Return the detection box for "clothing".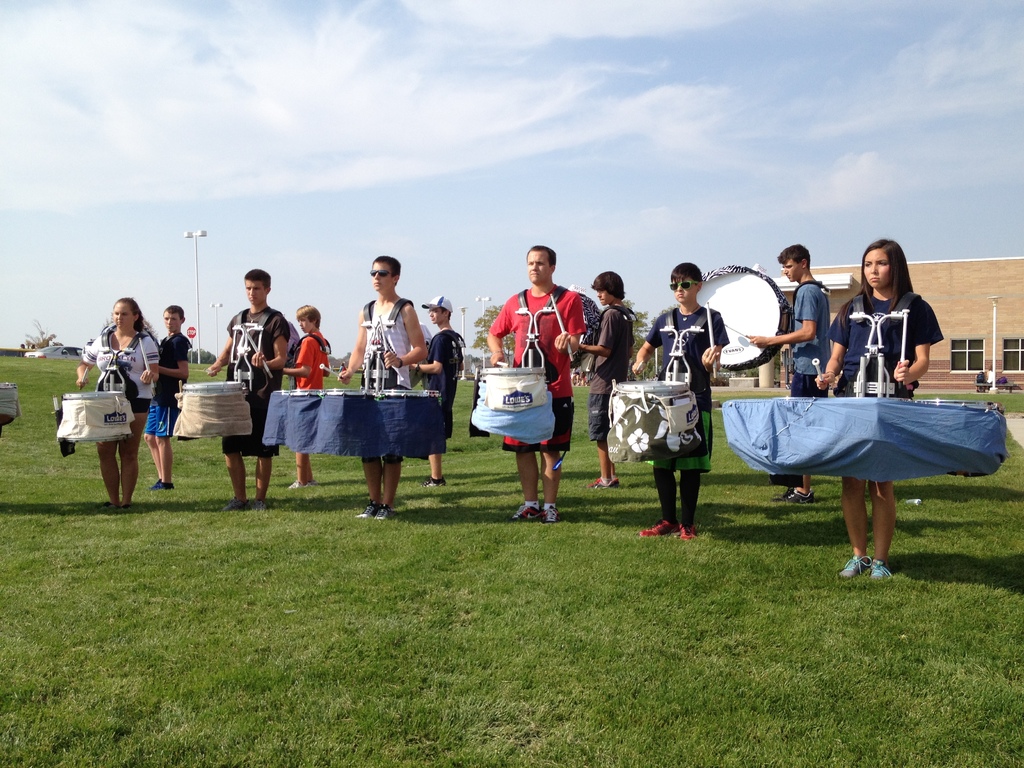
region(290, 317, 333, 393).
